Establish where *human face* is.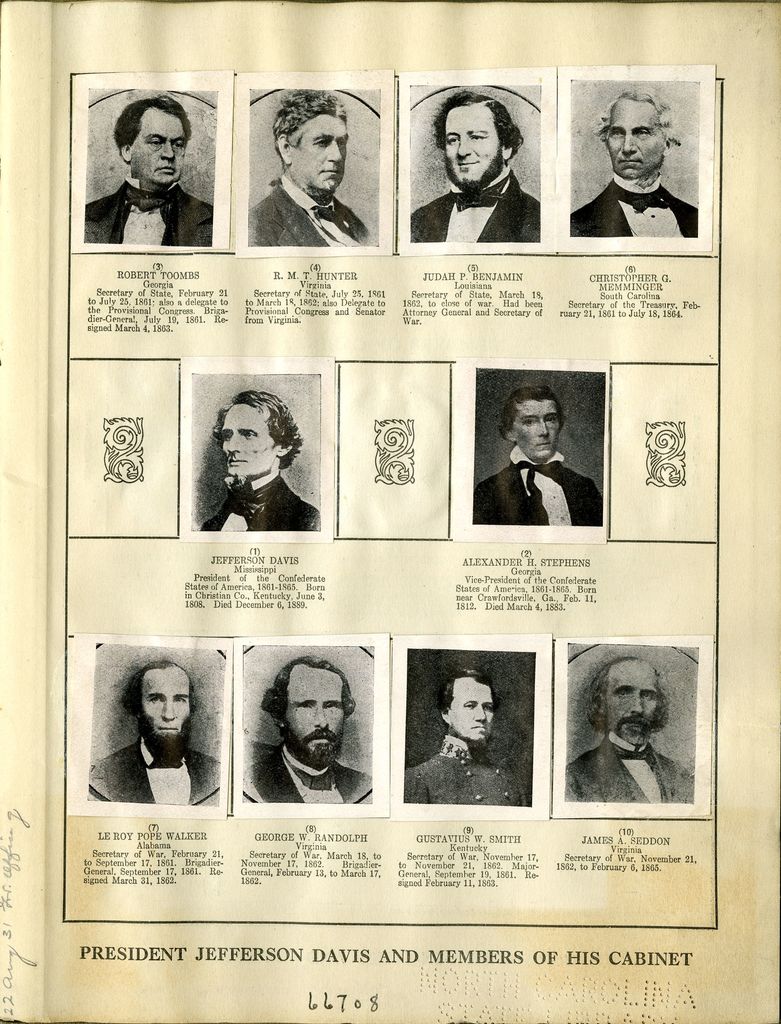
Established at <bbox>604, 664, 661, 746</bbox>.
